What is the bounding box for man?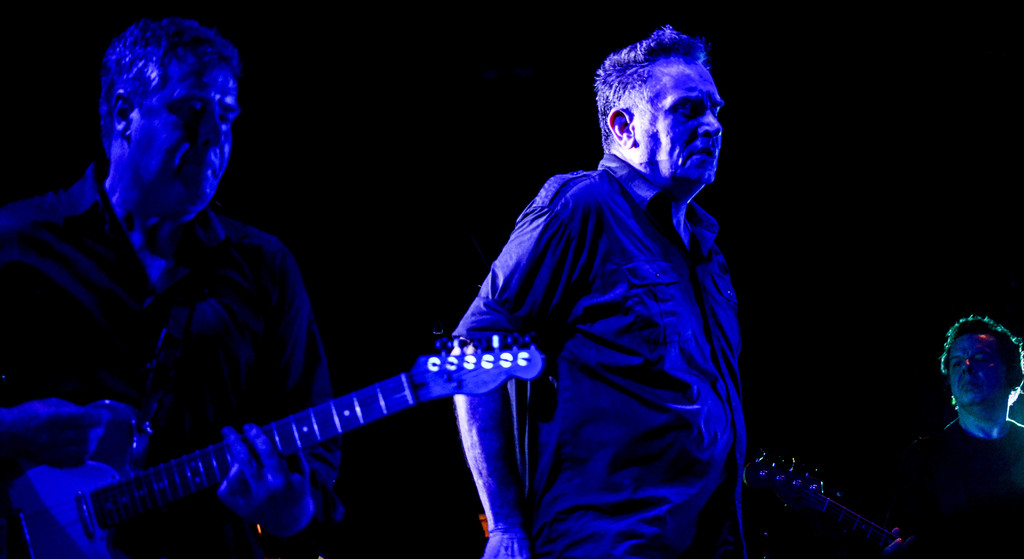
bbox=(381, 40, 774, 549).
